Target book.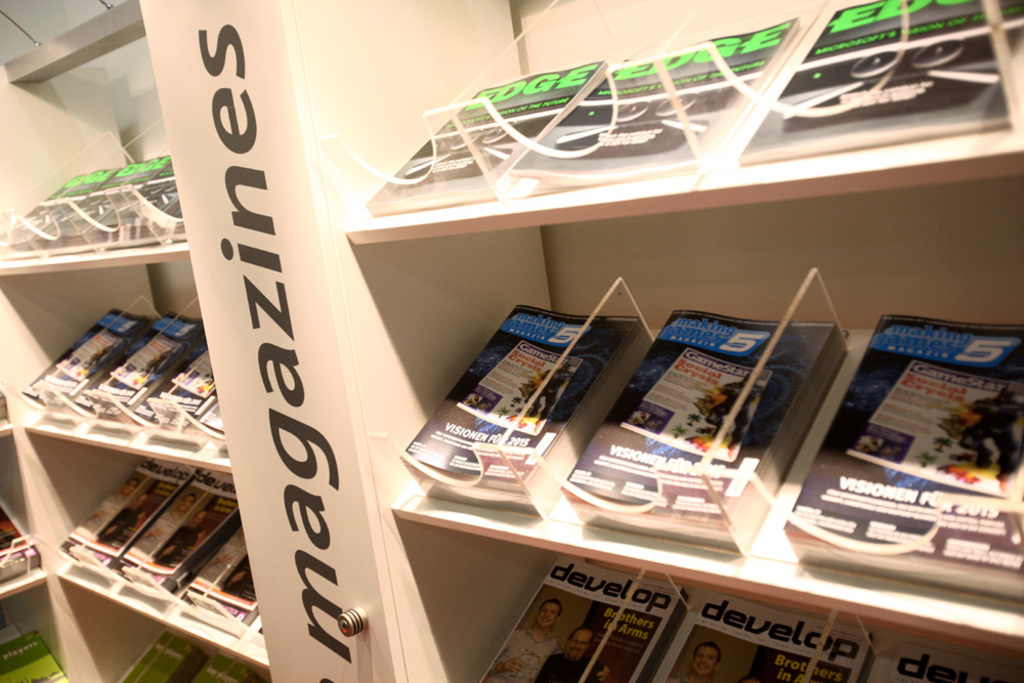
Target region: [790, 315, 1023, 598].
